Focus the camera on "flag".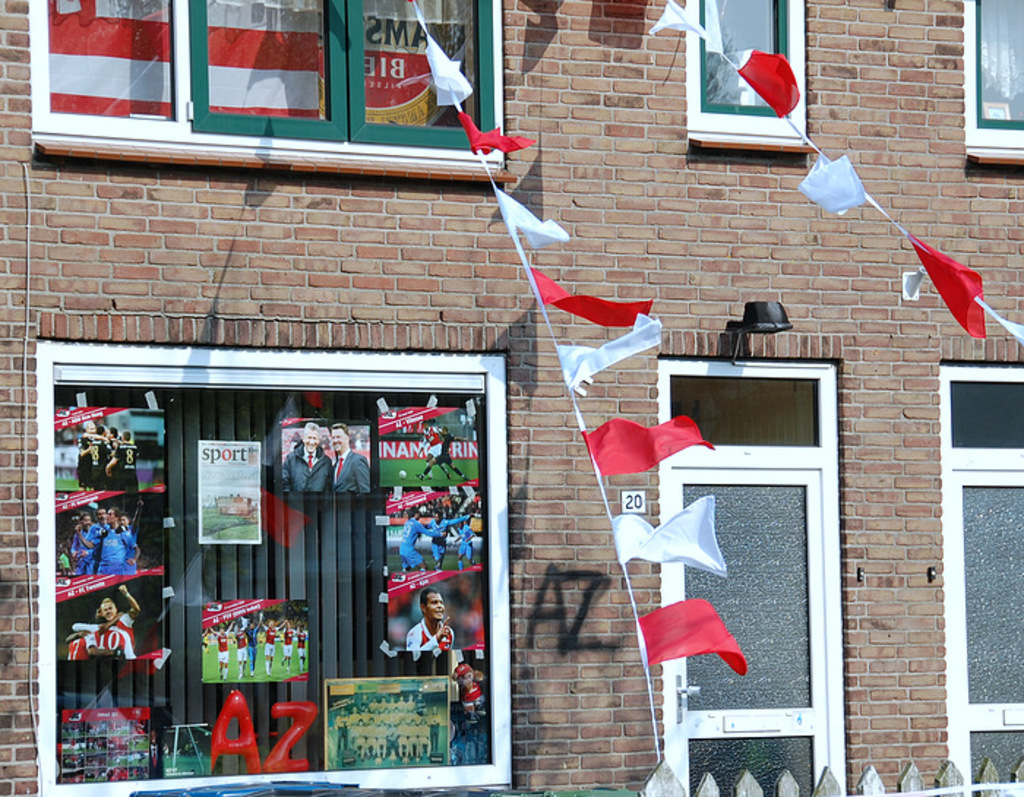
Focus region: box=[525, 268, 655, 325].
